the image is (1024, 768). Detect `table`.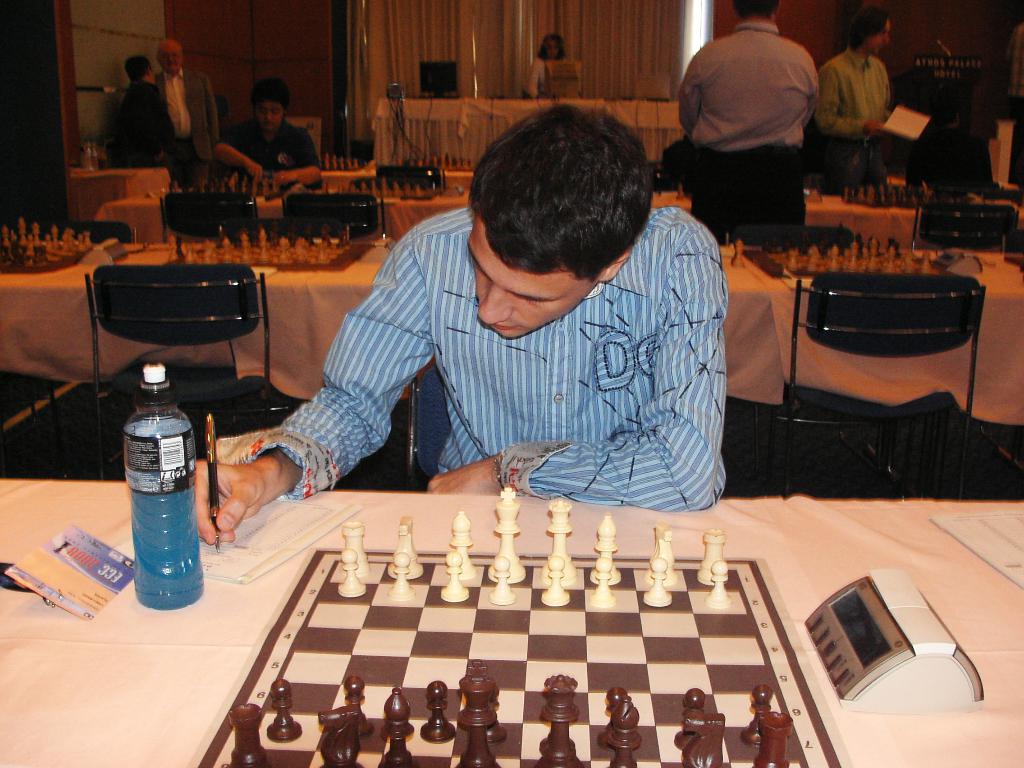
Detection: [239, 236, 784, 403].
